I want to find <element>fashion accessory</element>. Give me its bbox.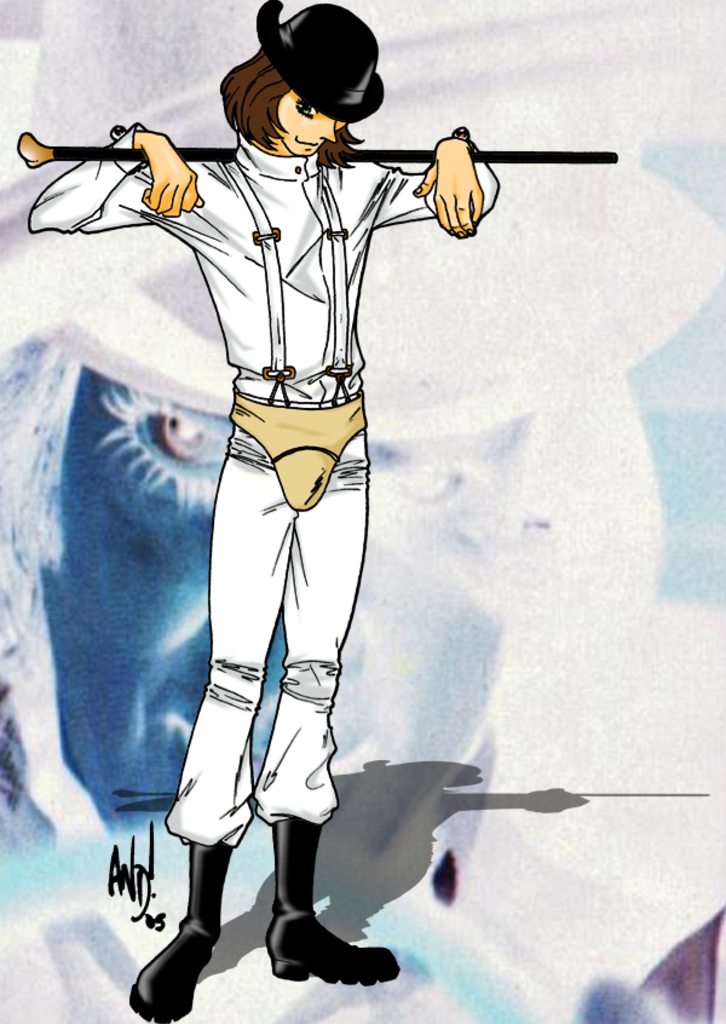
BBox(16, 128, 616, 166).
